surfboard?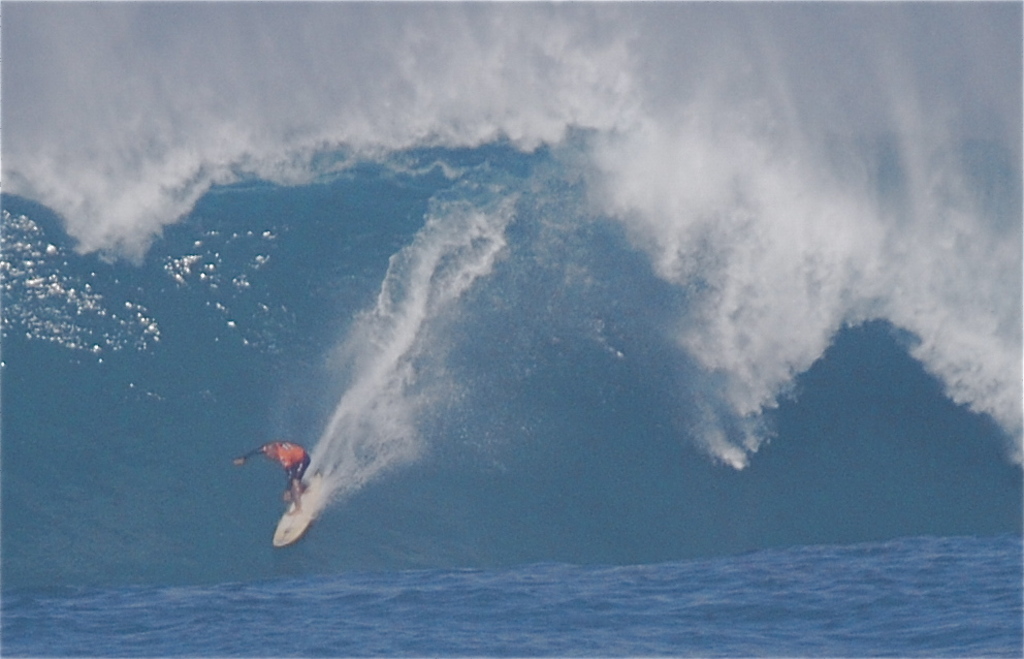
[x1=273, y1=485, x2=328, y2=550]
